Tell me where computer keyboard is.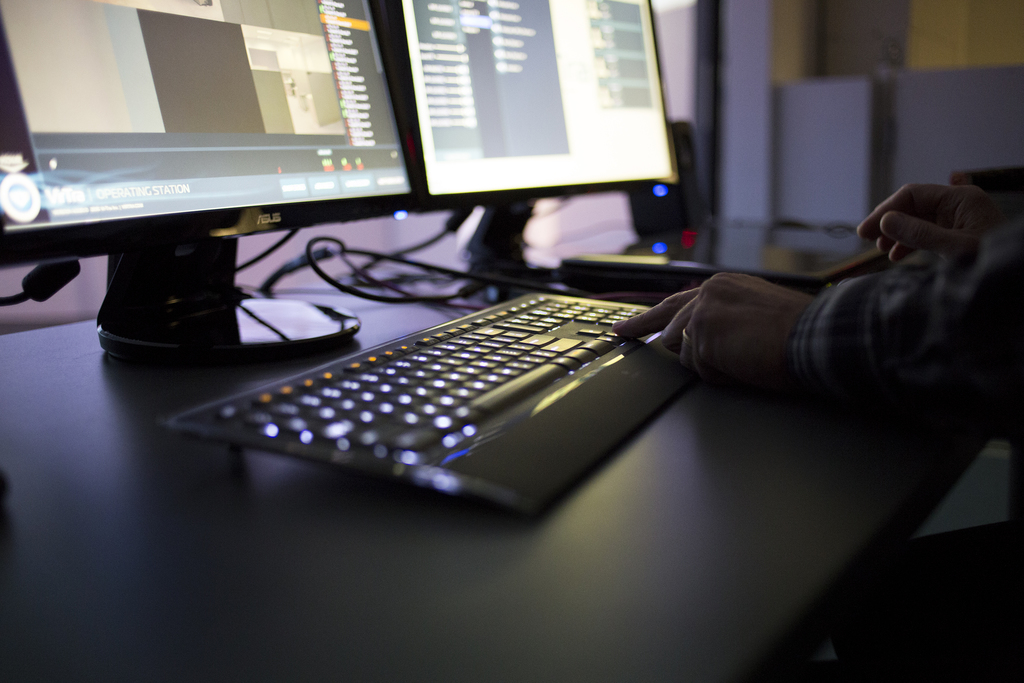
computer keyboard is at [165,291,700,520].
